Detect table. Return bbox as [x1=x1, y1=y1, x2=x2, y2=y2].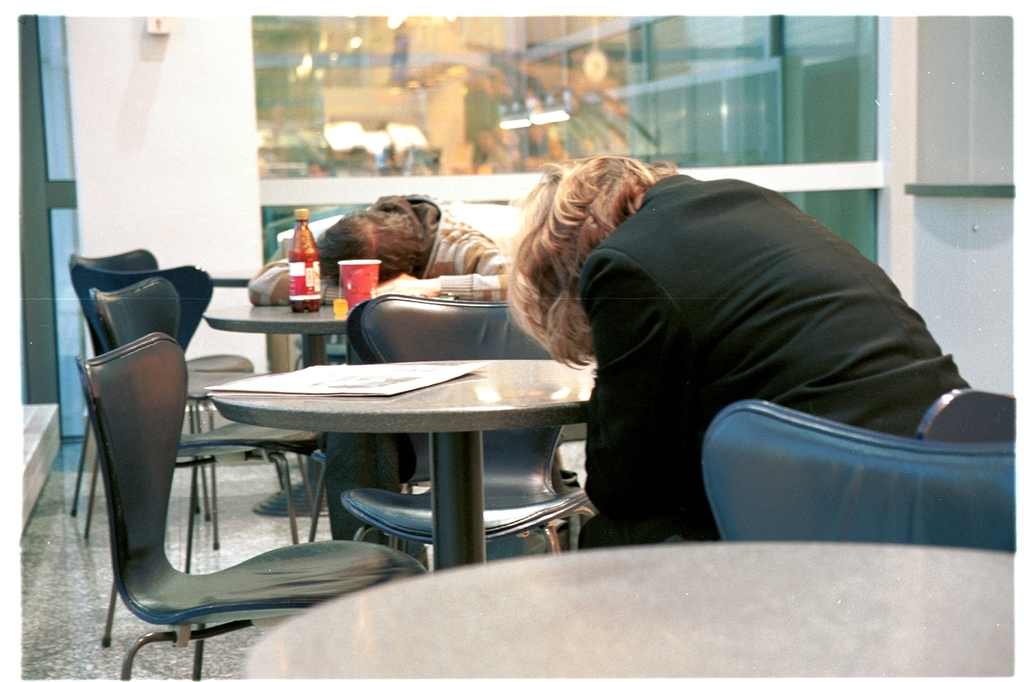
[x1=60, y1=295, x2=826, y2=622].
